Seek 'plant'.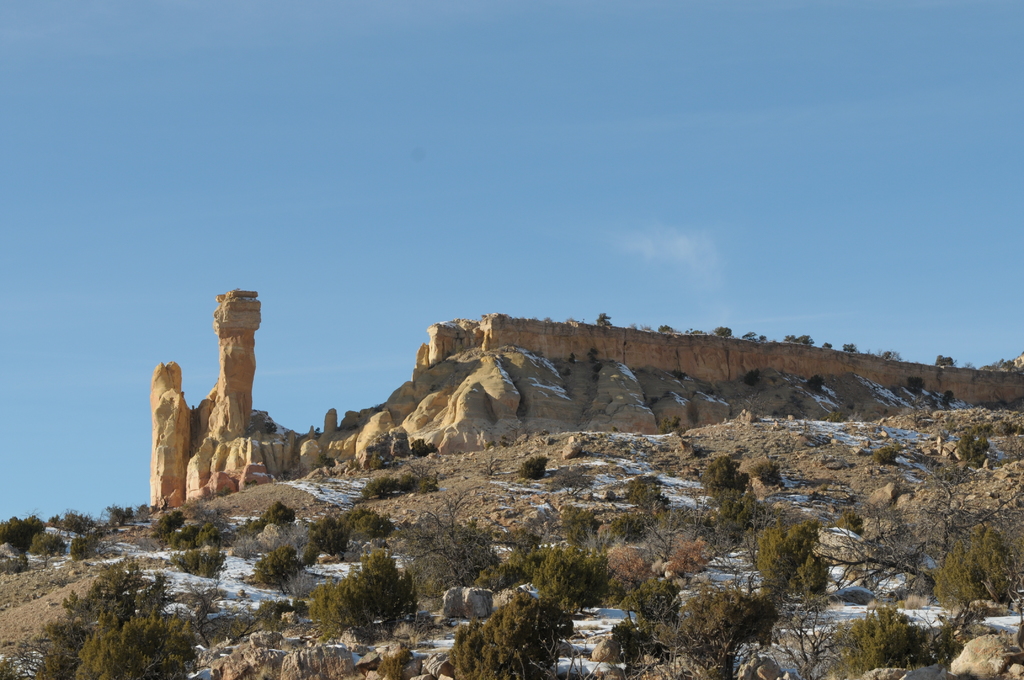
[left=820, top=340, right=833, bottom=352].
